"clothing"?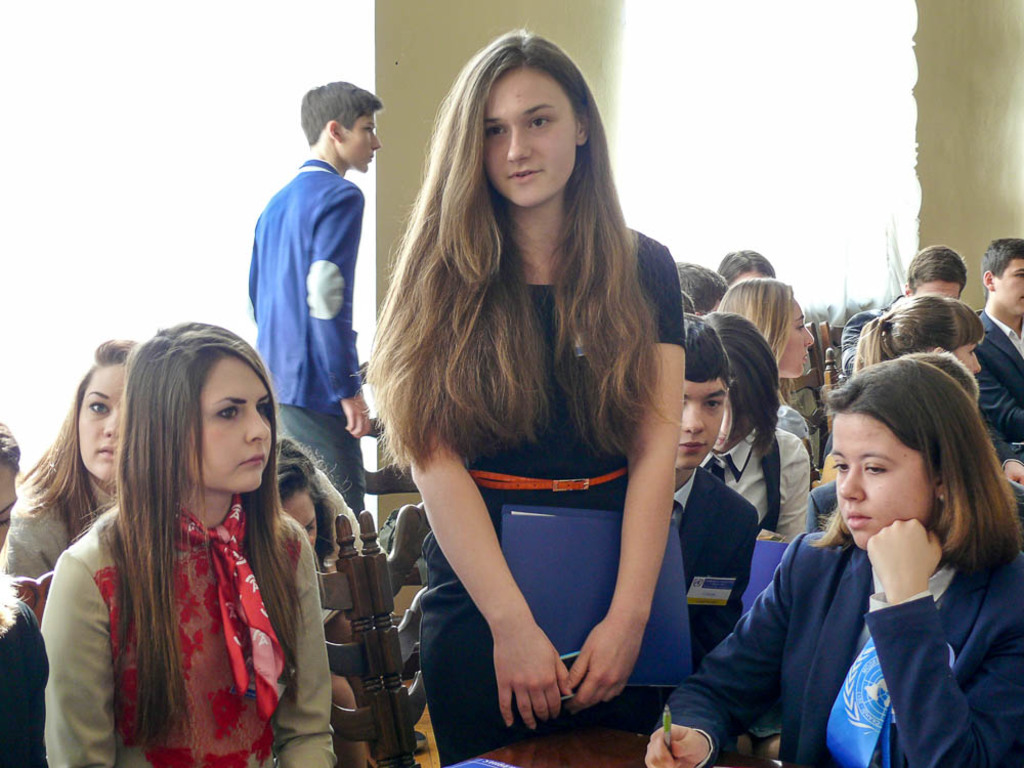
box(242, 164, 356, 401)
